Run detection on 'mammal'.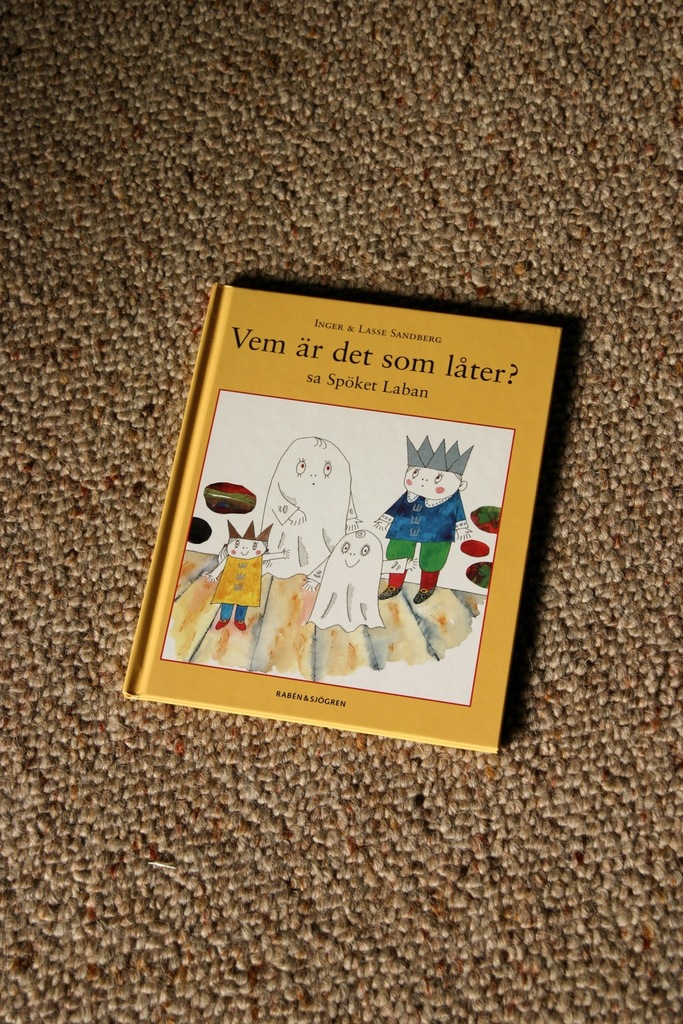
Result: 362:429:480:598.
